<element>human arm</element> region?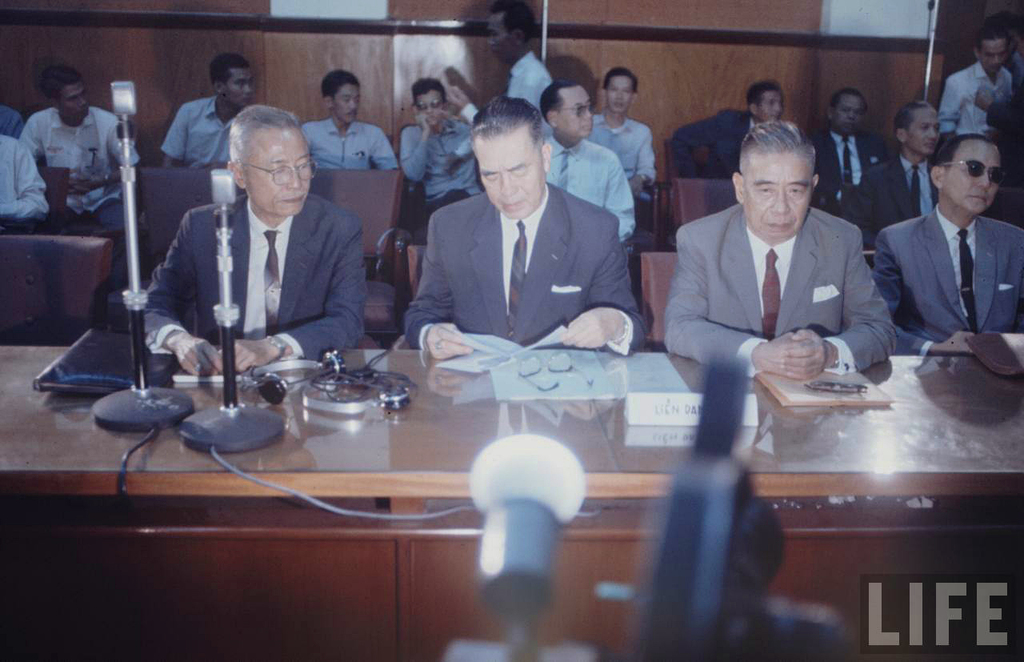
787,230,901,377
